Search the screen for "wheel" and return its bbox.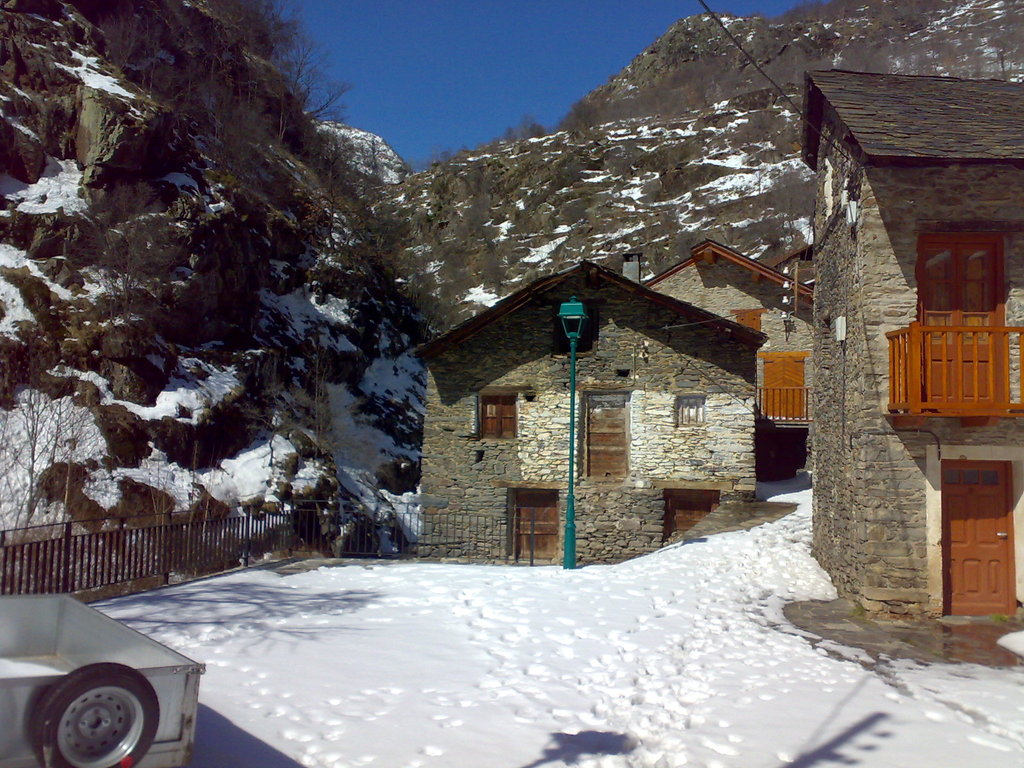
Found: <bbox>28, 682, 145, 755</bbox>.
